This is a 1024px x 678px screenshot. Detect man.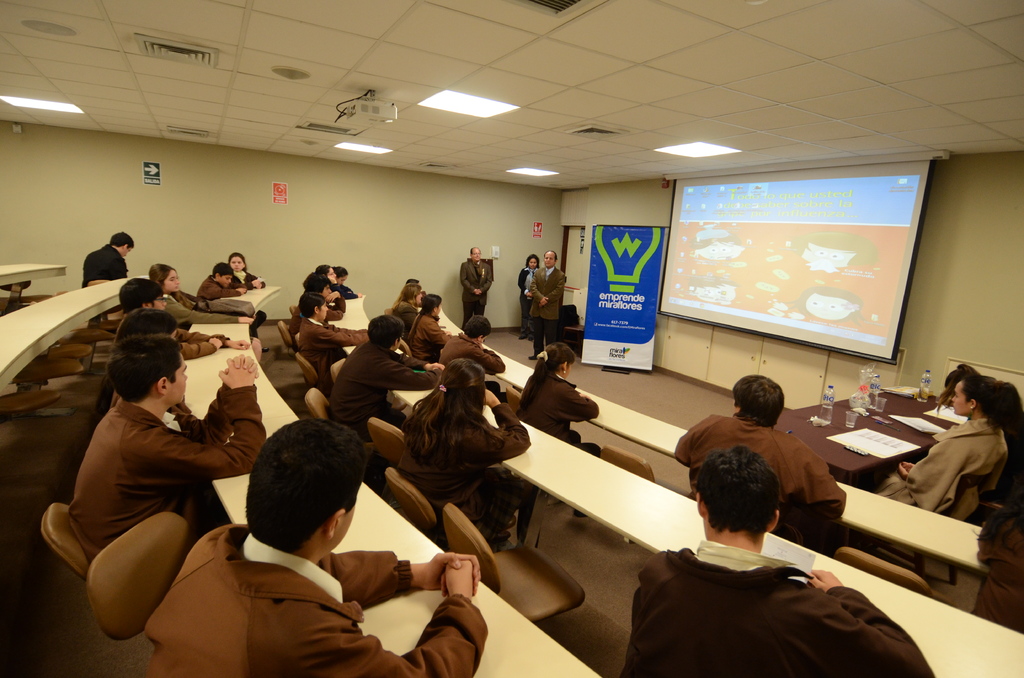
Rect(612, 442, 912, 672).
